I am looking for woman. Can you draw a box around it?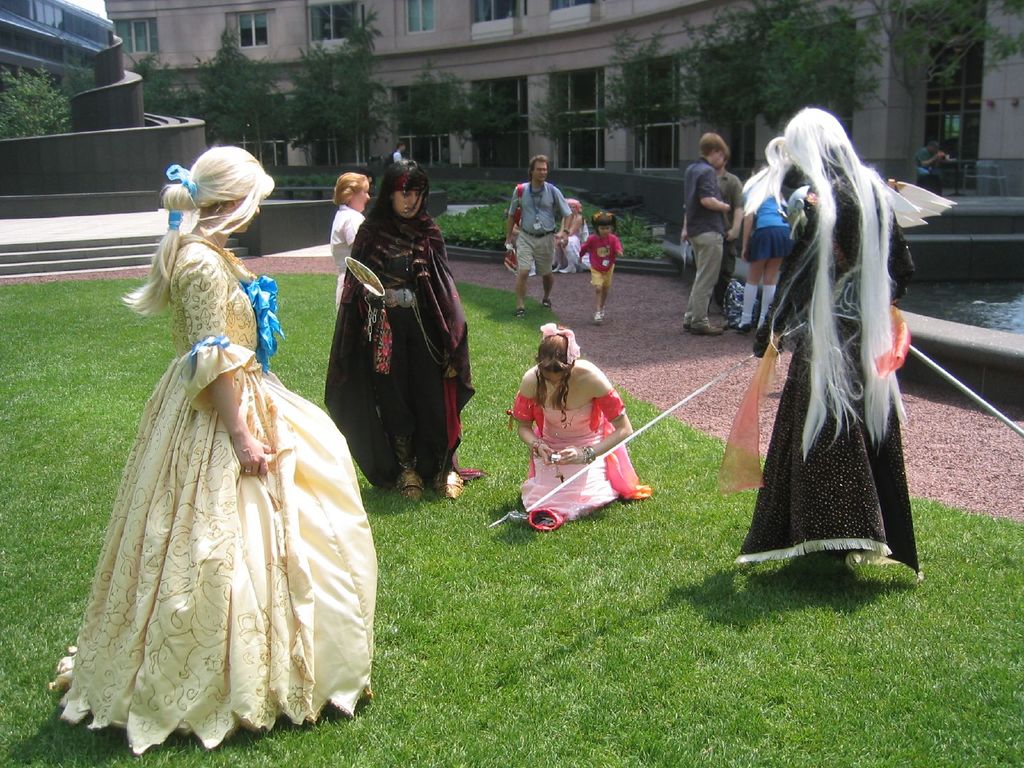
Sure, the bounding box is 330,171,369,314.
